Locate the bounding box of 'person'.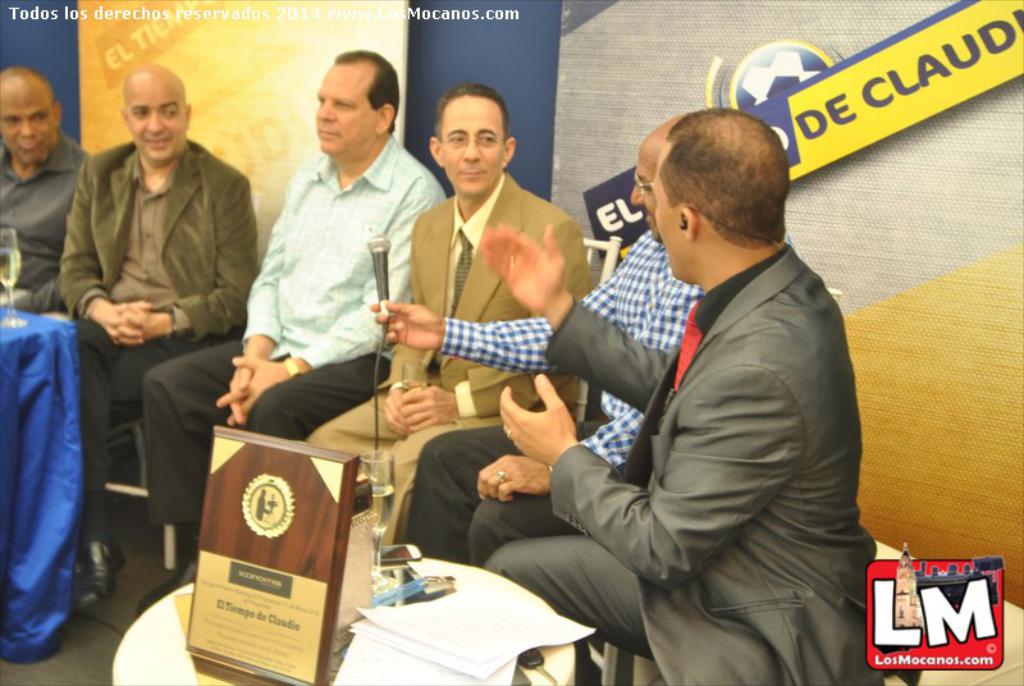
Bounding box: (0,55,124,320).
